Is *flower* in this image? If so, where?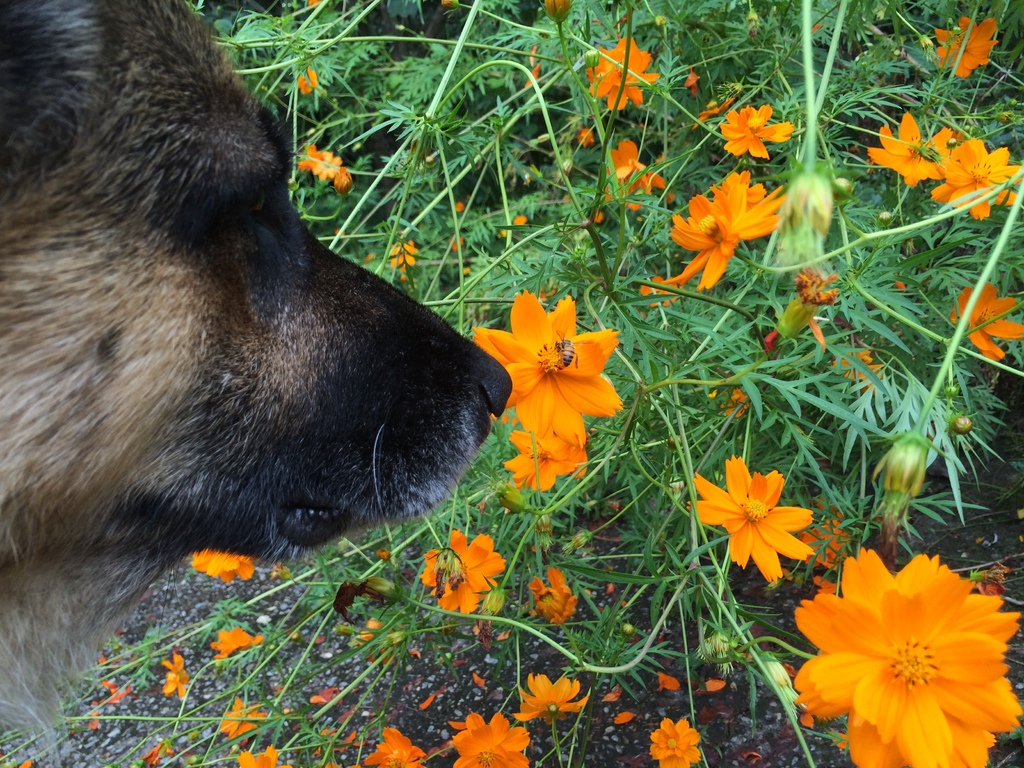
Yes, at 797 546 1023 767.
